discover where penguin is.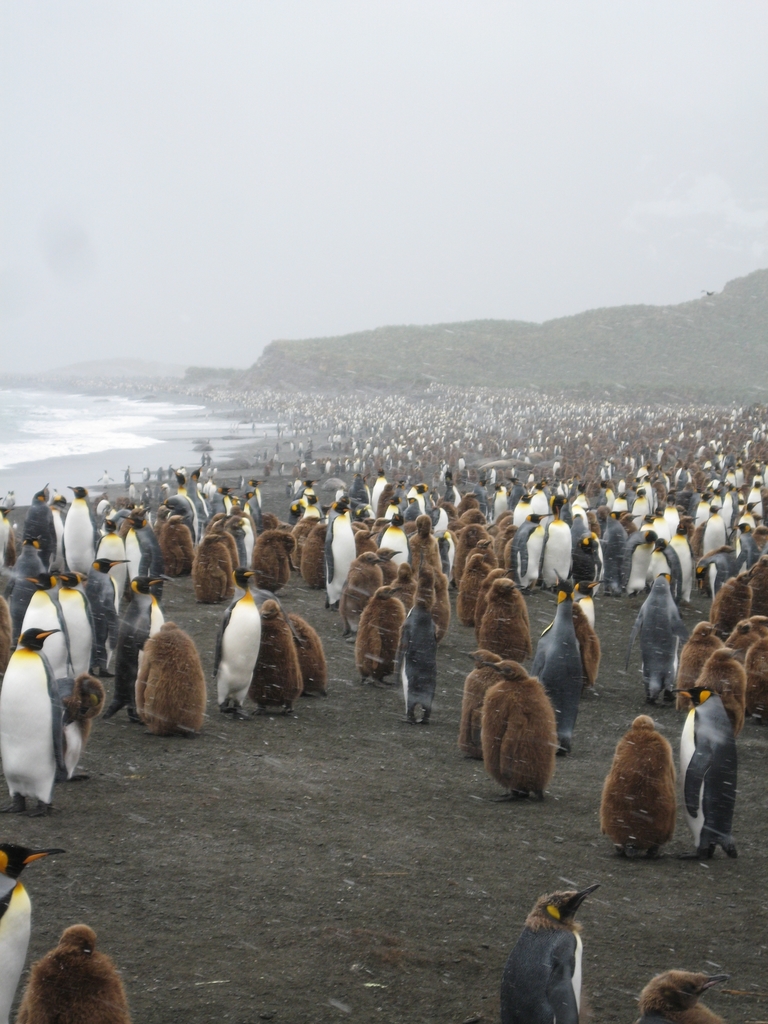
Discovered at x1=737 y1=498 x2=763 y2=550.
